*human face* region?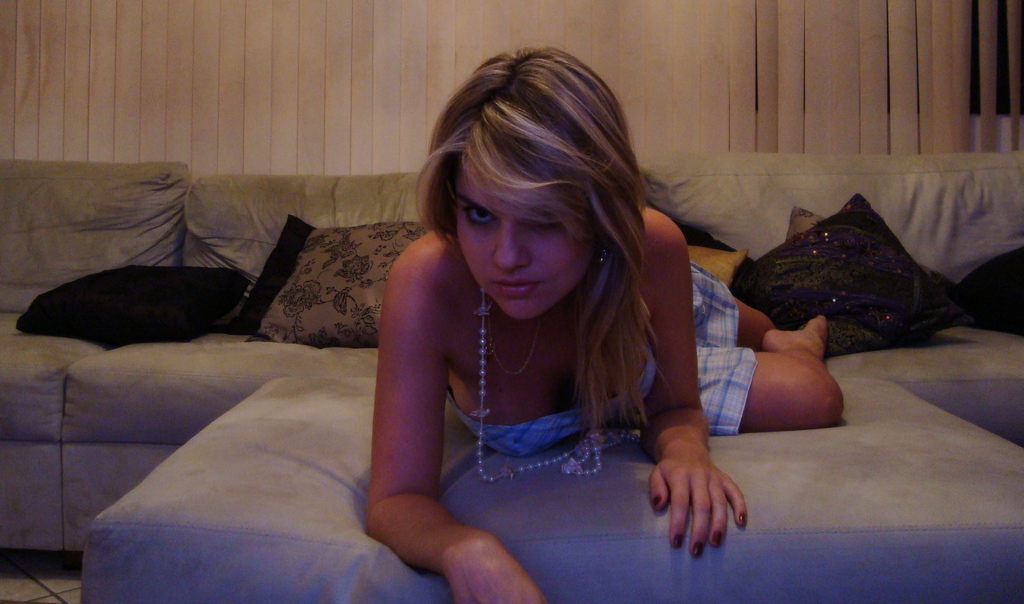
BBox(454, 147, 588, 322)
